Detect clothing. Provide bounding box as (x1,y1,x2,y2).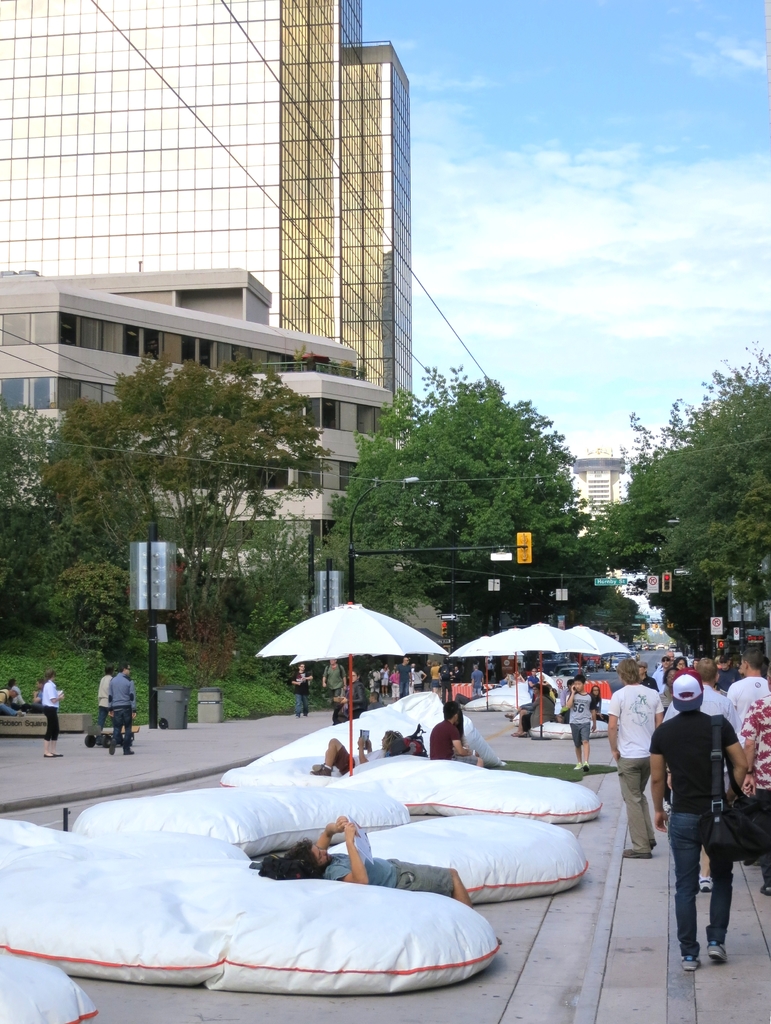
(106,671,136,749).
